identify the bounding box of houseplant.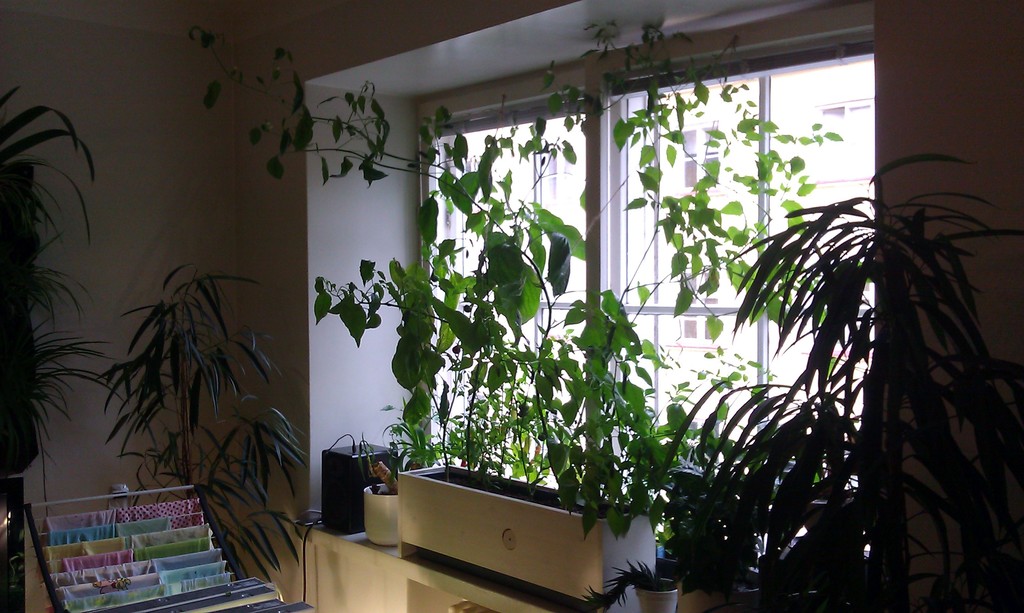
pyautogui.locateOnScreen(575, 554, 684, 612).
